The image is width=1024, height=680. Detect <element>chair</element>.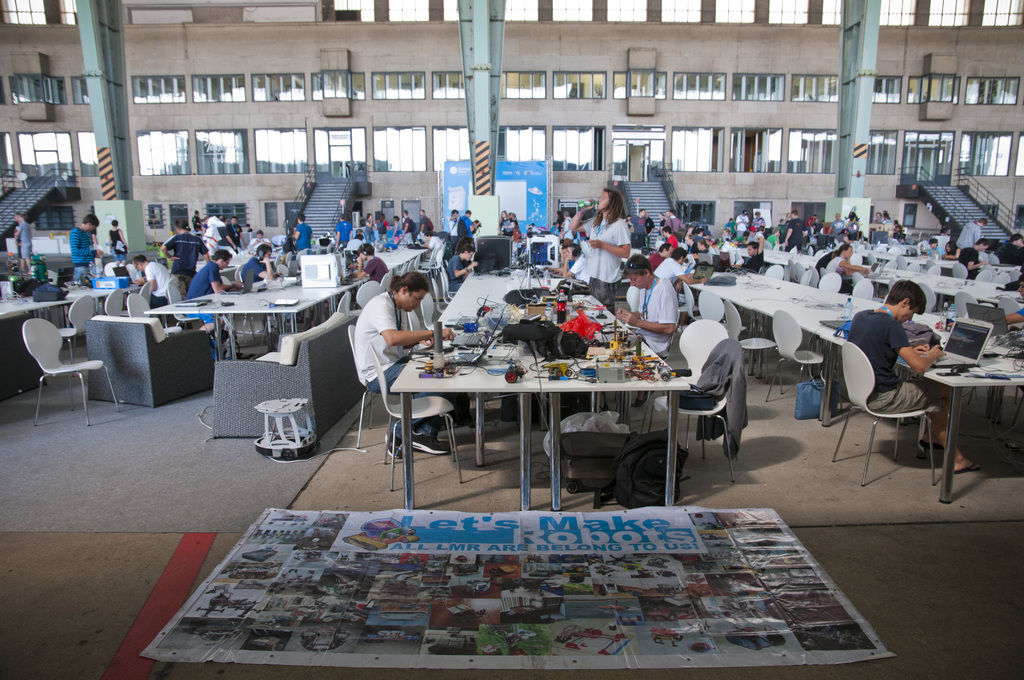
Detection: x1=684 y1=279 x2=700 y2=318.
